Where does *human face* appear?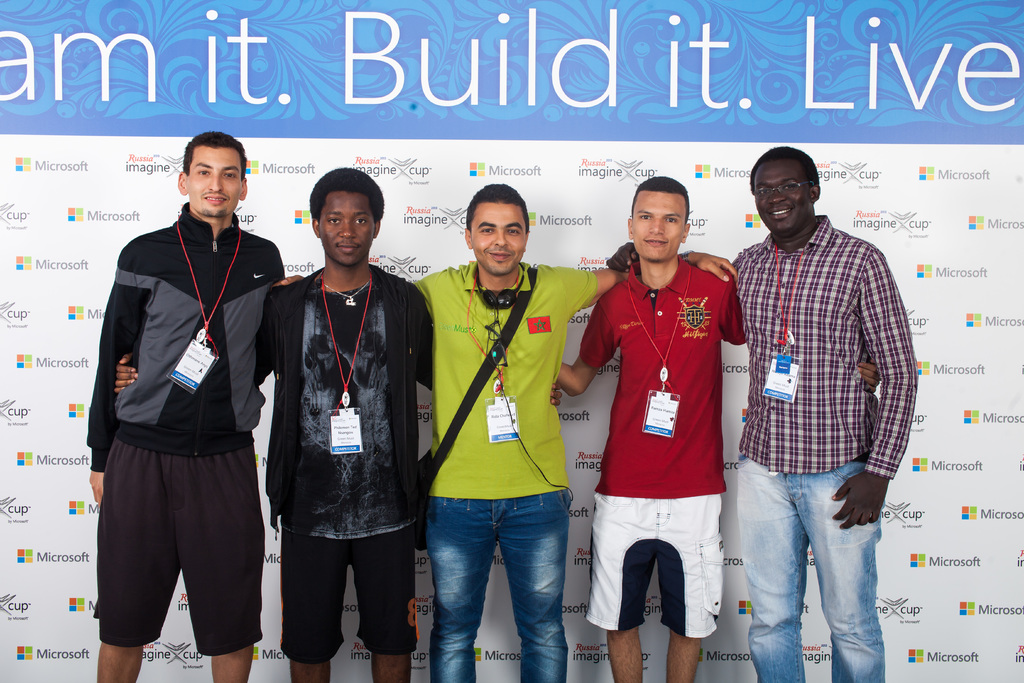
Appears at rect(750, 162, 813, 231).
